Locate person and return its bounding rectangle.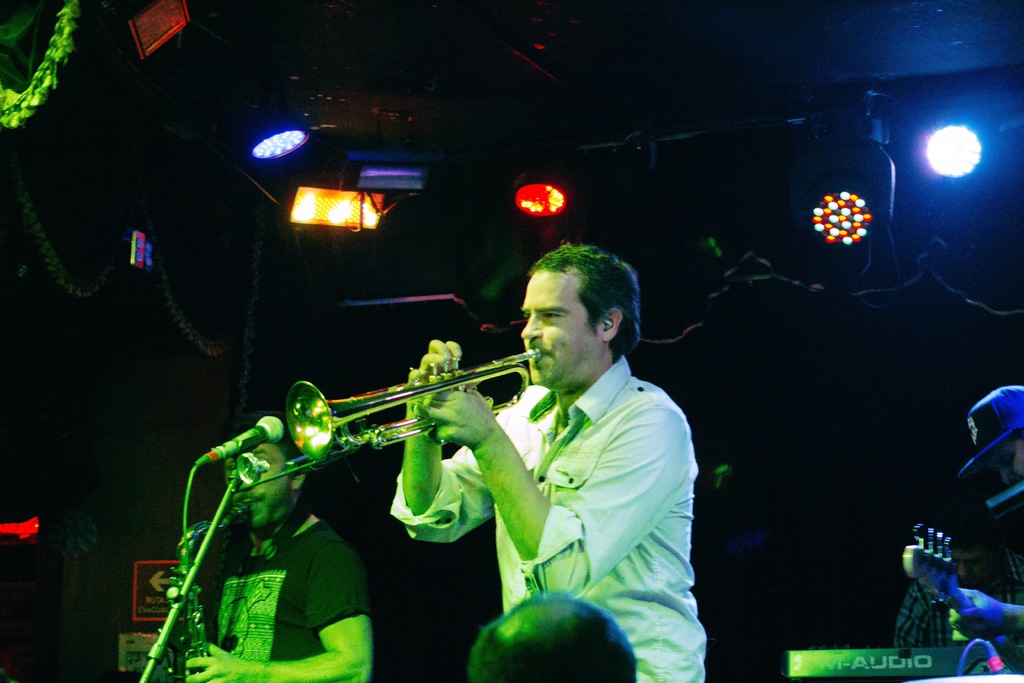
470/592/636/682.
